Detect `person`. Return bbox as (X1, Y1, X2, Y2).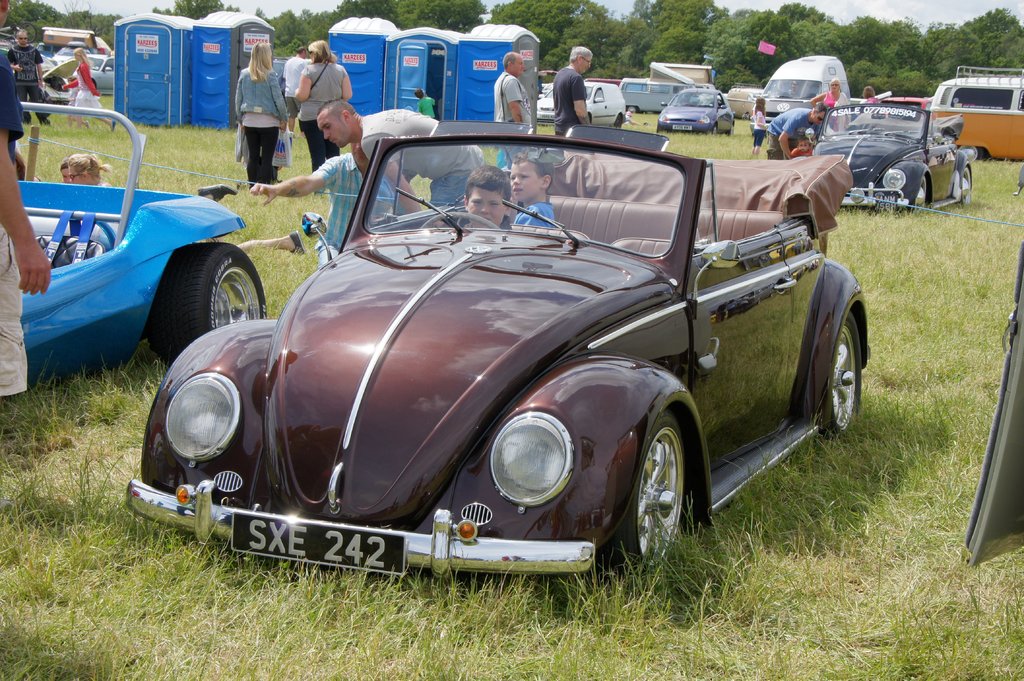
(224, 40, 284, 185).
